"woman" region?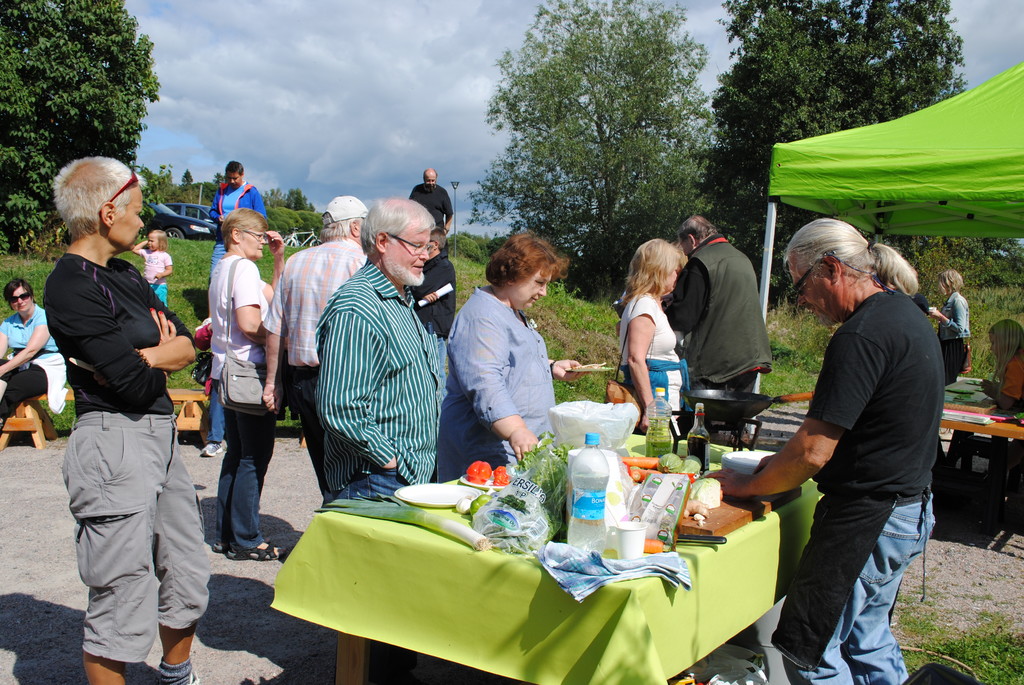
(x1=931, y1=269, x2=973, y2=384)
